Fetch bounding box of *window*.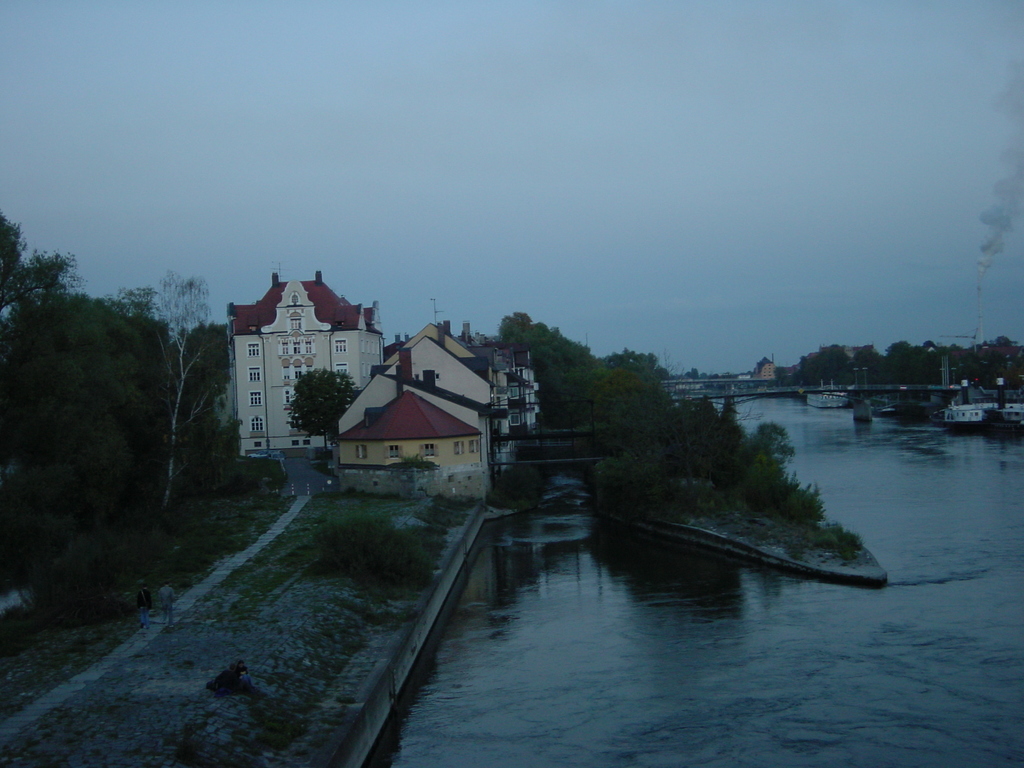
Bbox: <region>246, 368, 260, 383</region>.
